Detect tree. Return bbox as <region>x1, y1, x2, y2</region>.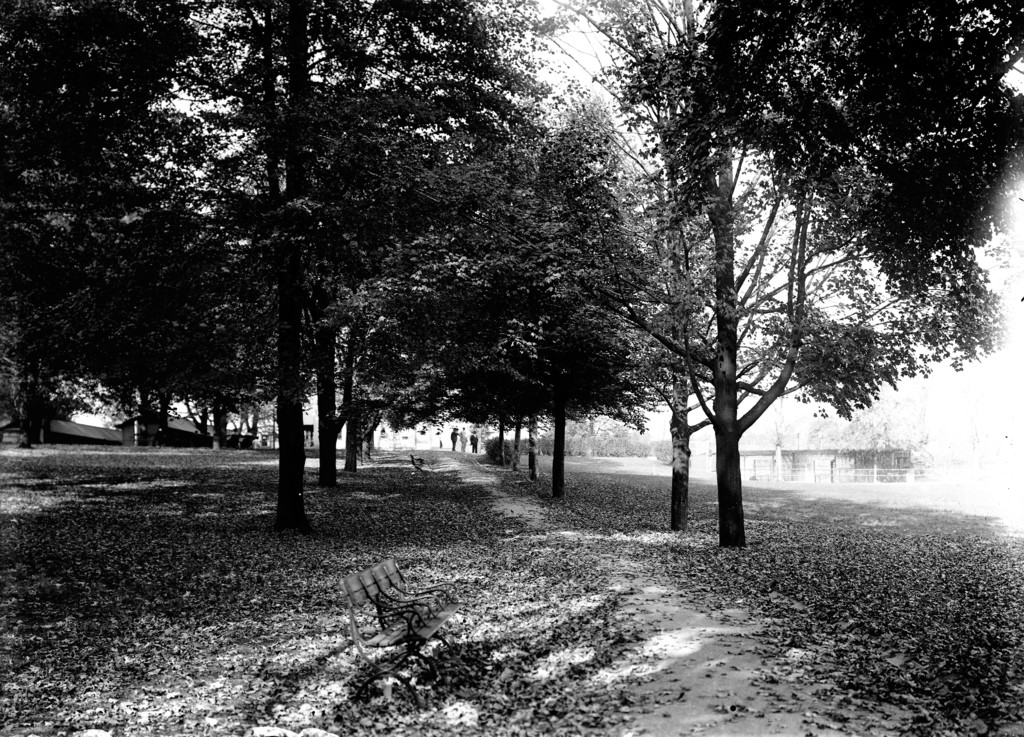
<region>676, 0, 1023, 551</region>.
